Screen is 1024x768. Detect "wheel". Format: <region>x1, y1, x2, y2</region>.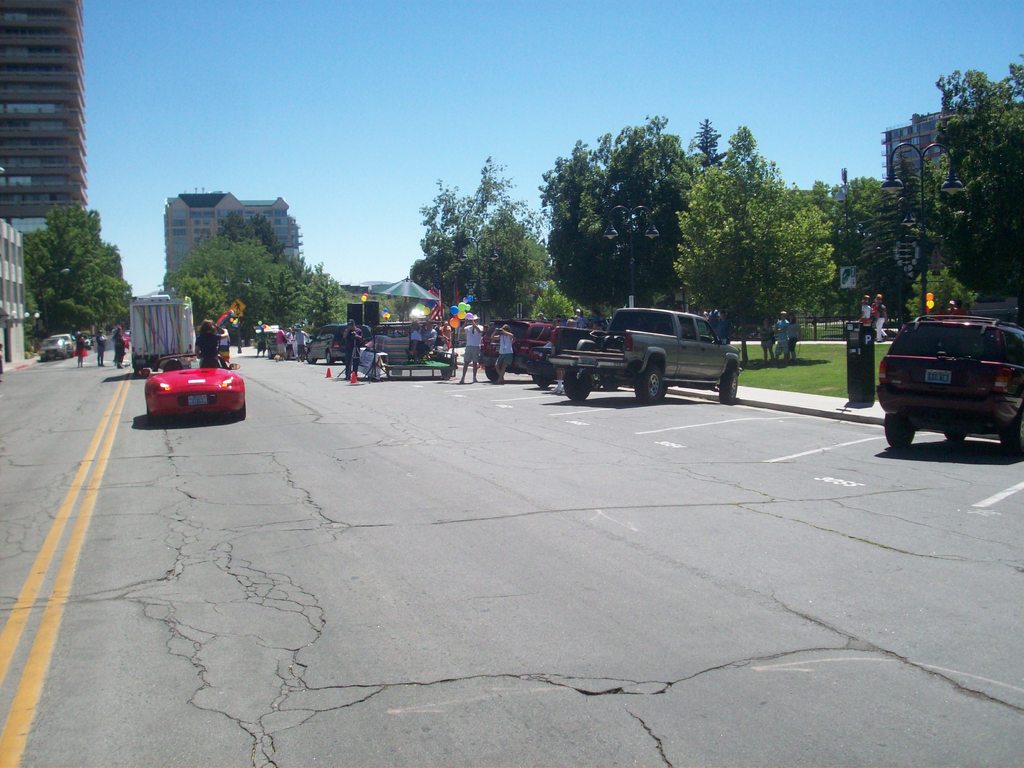
<region>305, 348, 319, 360</region>.
